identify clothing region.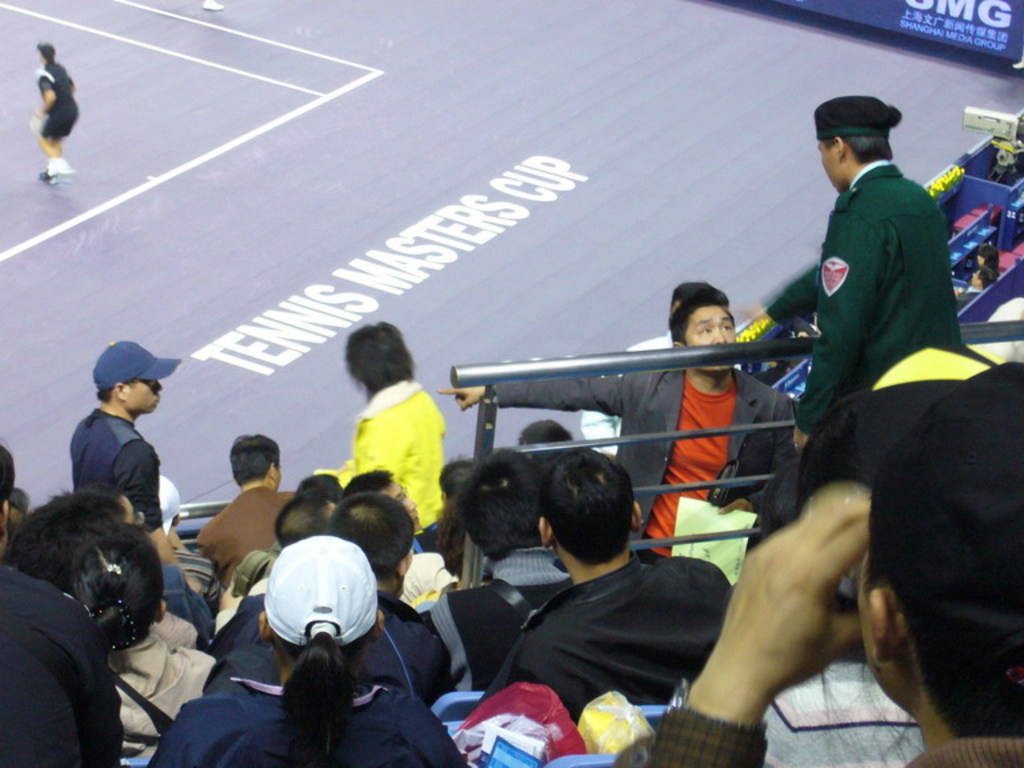
Region: (327, 373, 467, 533).
